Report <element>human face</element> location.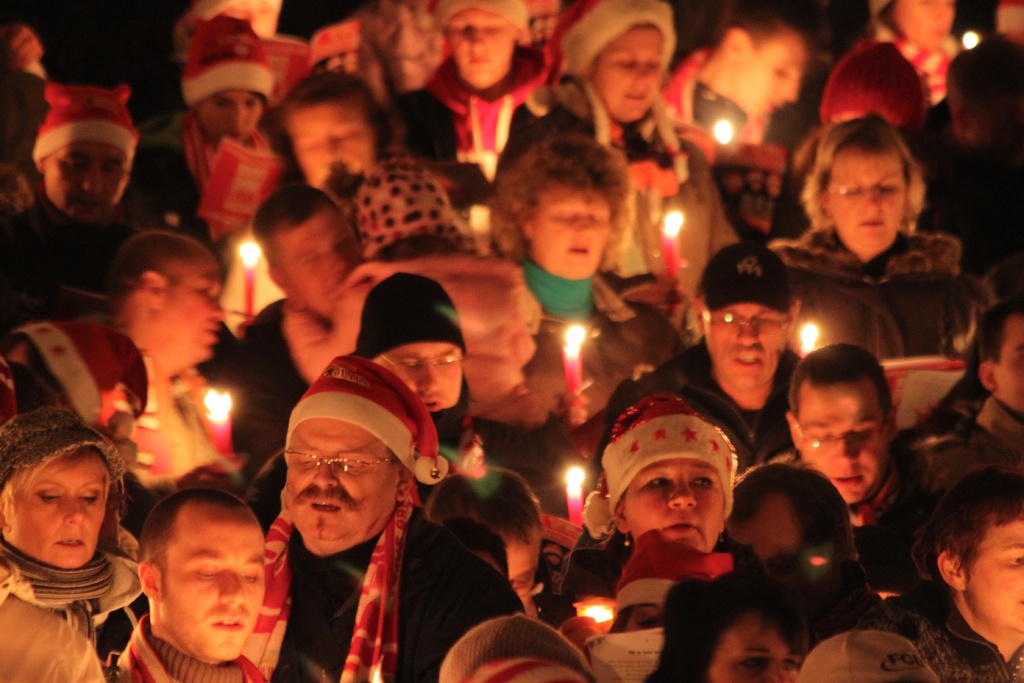
Report: [443, 8, 513, 89].
